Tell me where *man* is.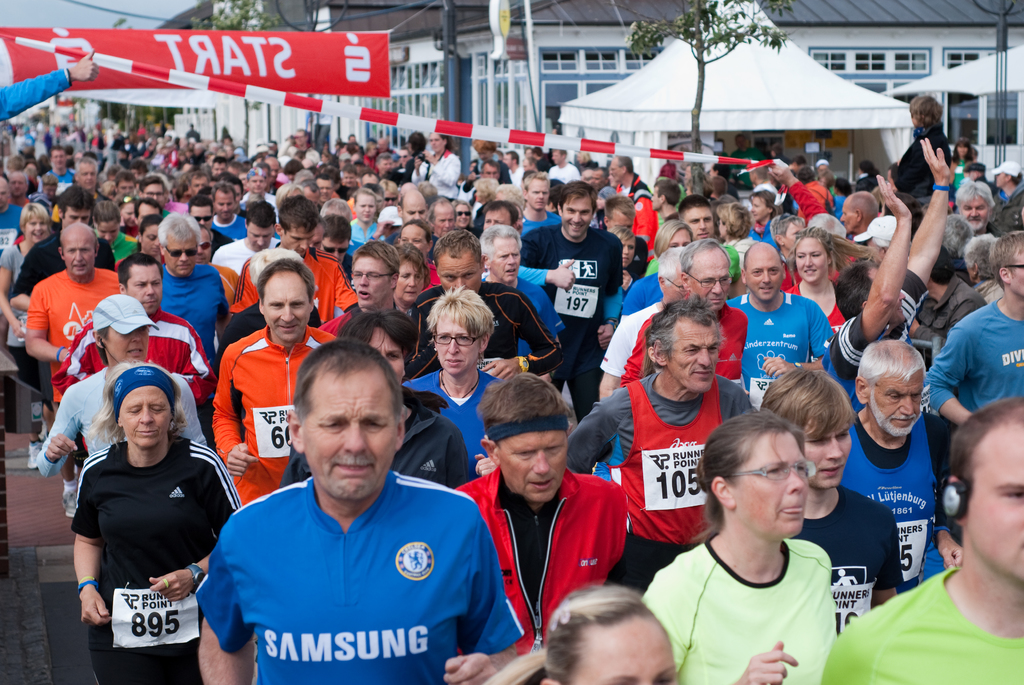
*man* is at <region>35, 173, 59, 199</region>.
